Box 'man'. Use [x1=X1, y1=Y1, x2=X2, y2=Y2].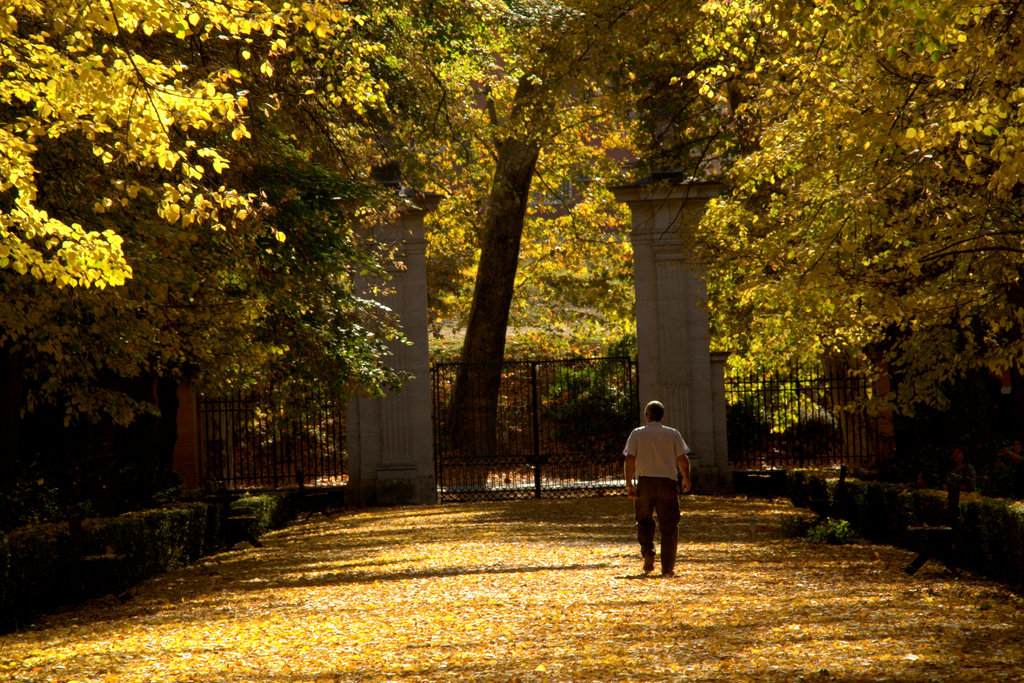
[x1=628, y1=400, x2=700, y2=579].
